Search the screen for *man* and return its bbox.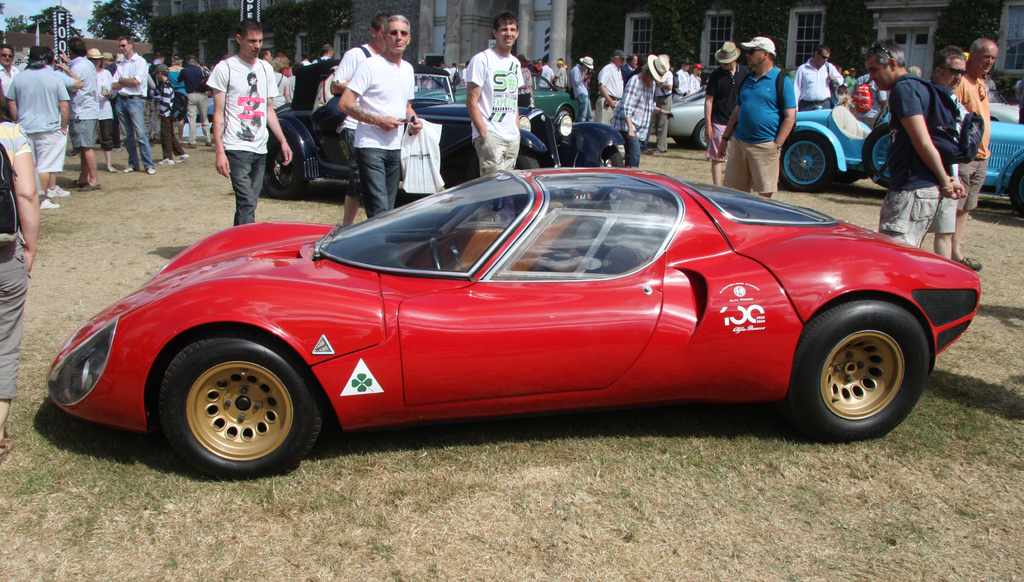
Found: l=794, t=47, r=841, b=109.
